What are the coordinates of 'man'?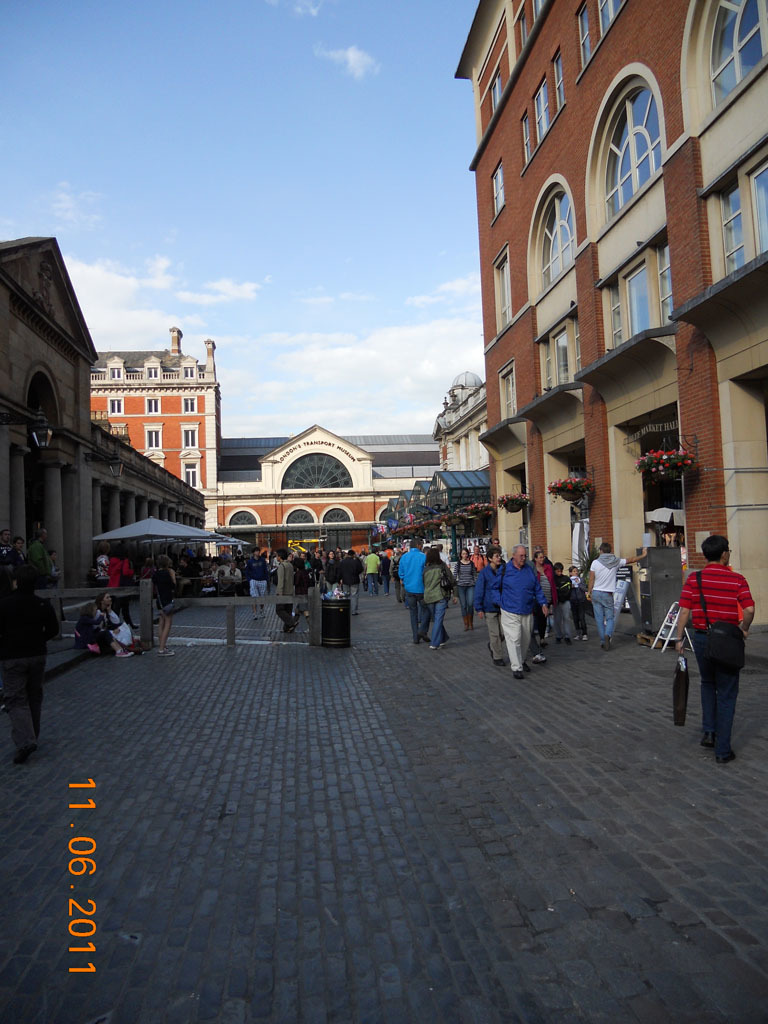
[393,536,425,647].
